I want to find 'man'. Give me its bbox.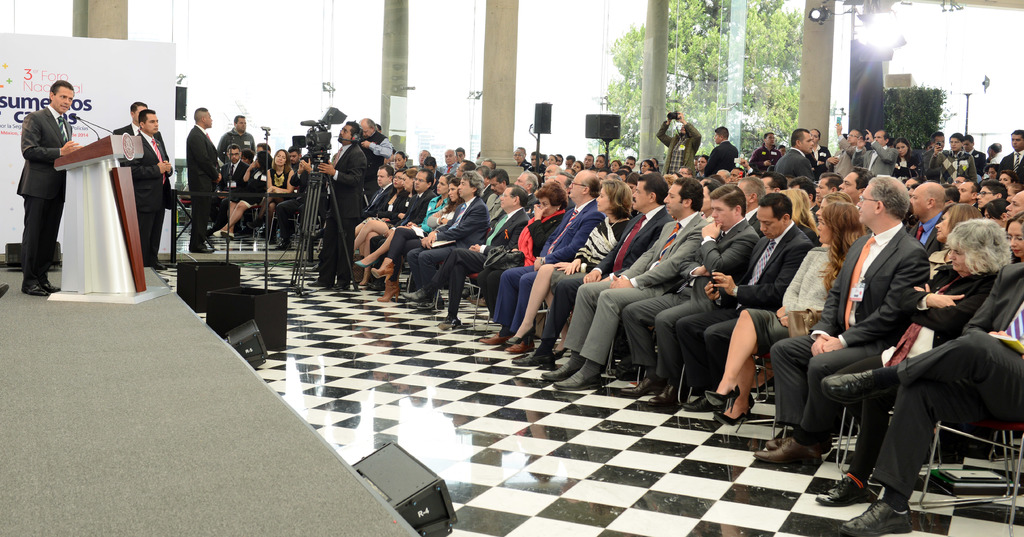
x1=220 y1=109 x2=259 y2=156.
